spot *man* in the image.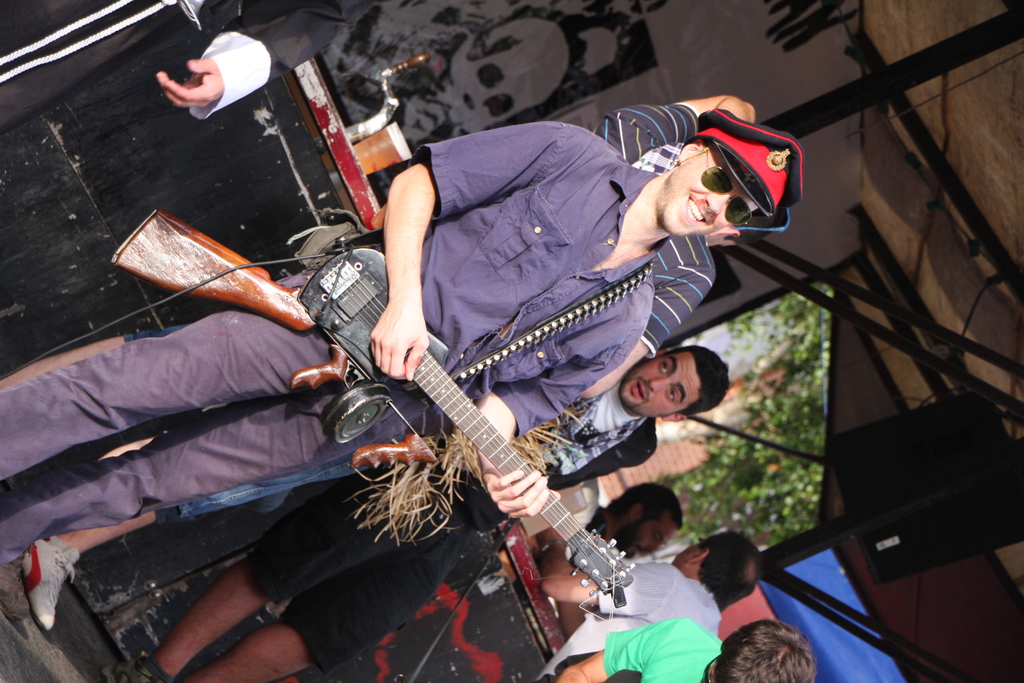
*man* found at BBox(586, 484, 683, 564).
